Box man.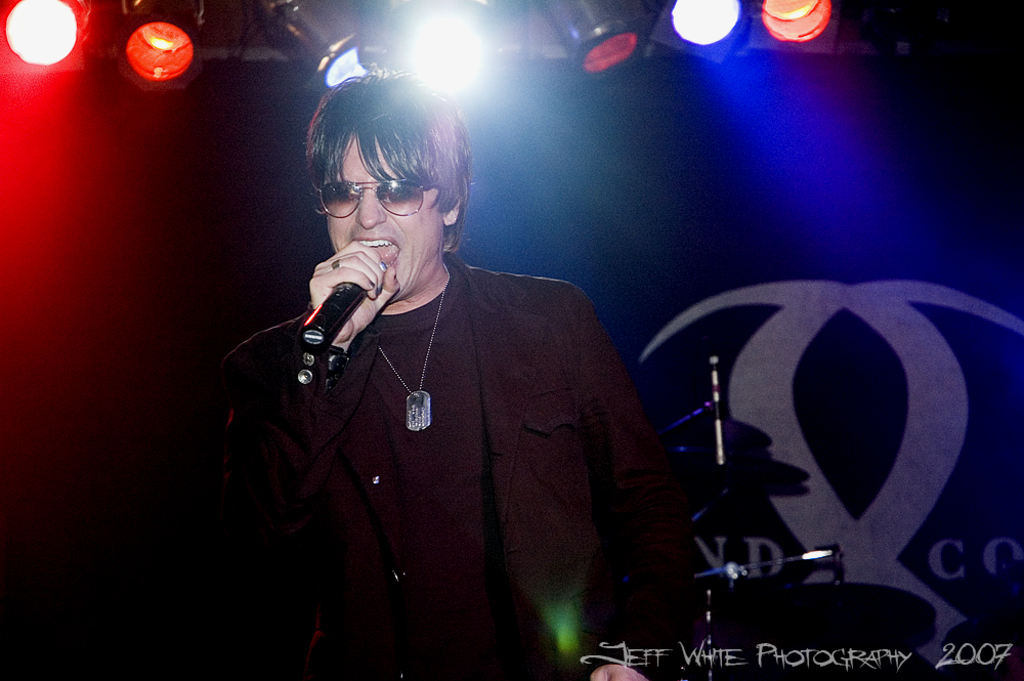
box(227, 72, 682, 680).
